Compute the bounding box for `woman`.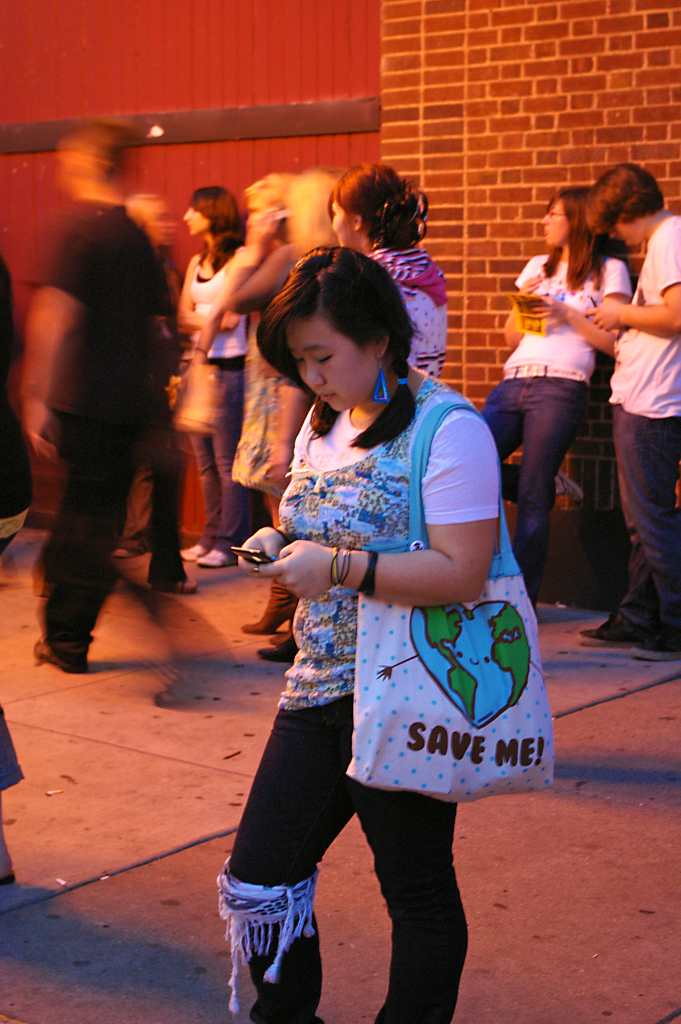
l=324, t=160, r=459, b=394.
